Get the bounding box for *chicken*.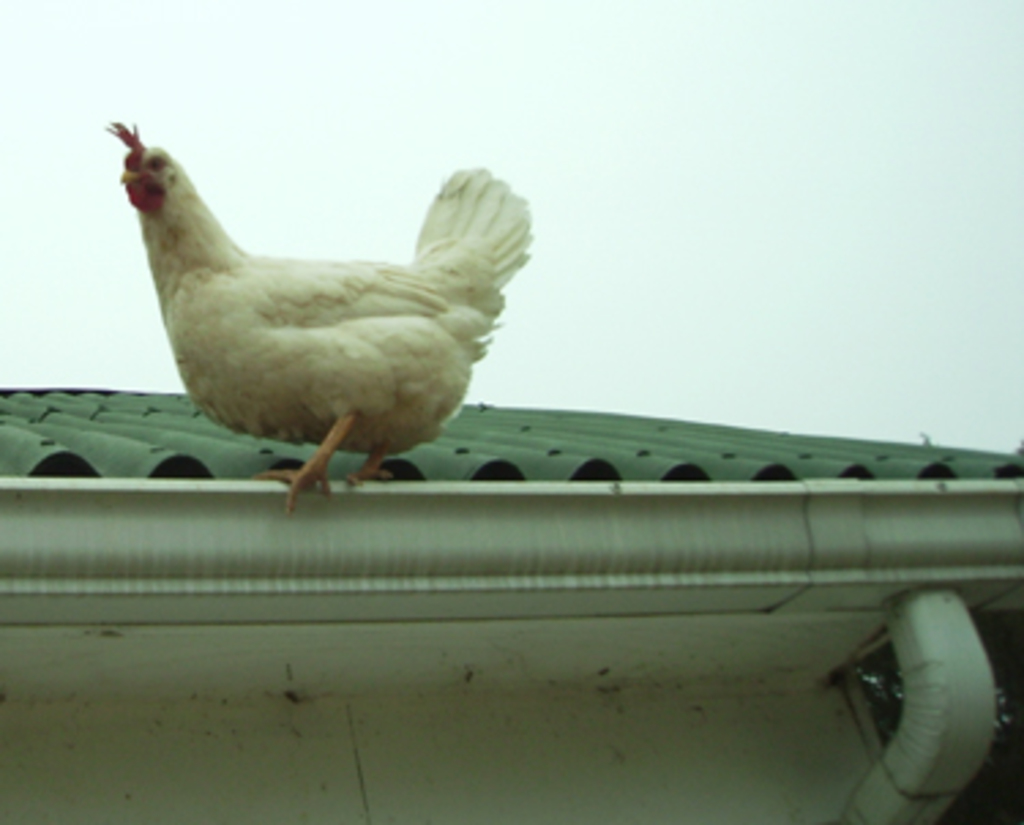
rect(90, 139, 565, 503).
